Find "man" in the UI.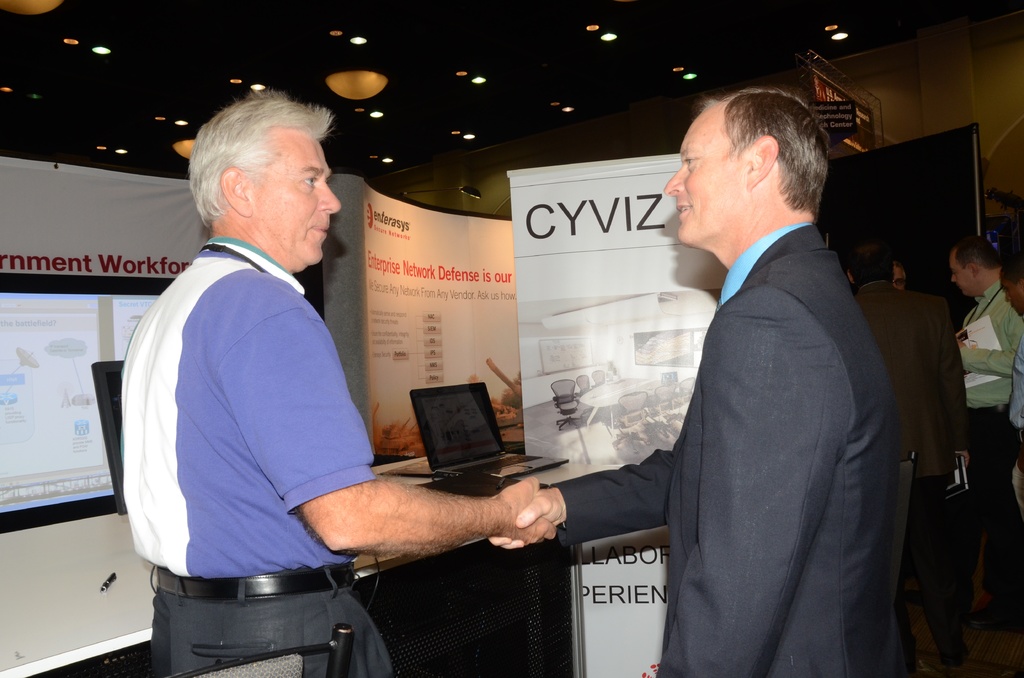
UI element at (122,85,556,677).
